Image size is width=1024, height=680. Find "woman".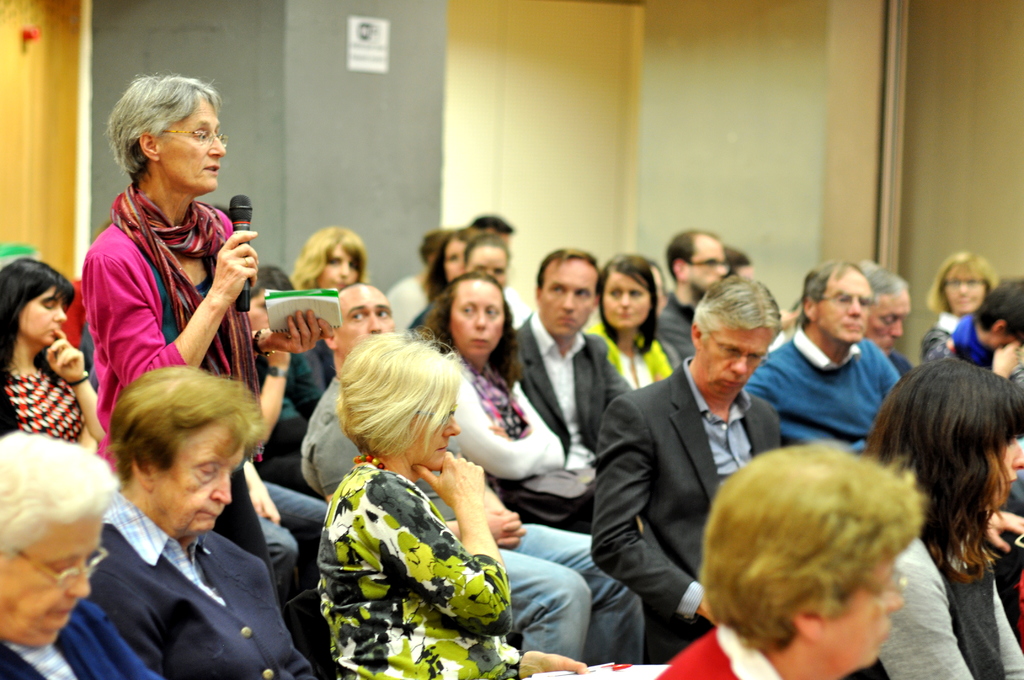
box=[409, 229, 492, 337].
